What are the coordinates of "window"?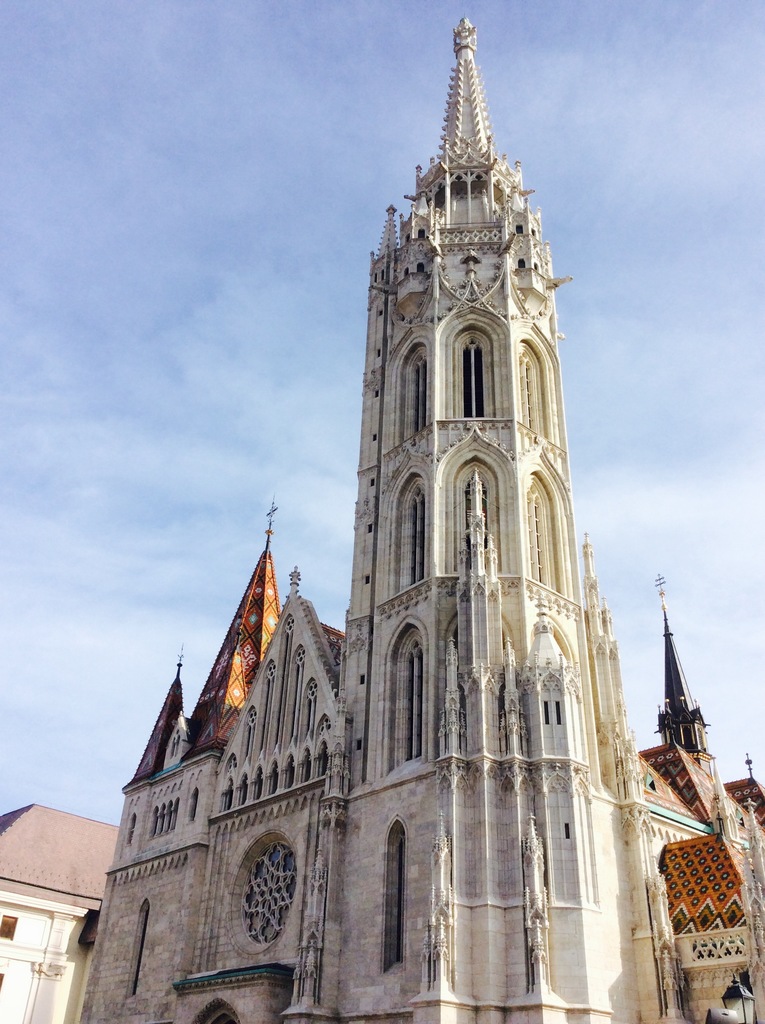
pyautogui.locateOnScreen(435, 319, 524, 423).
